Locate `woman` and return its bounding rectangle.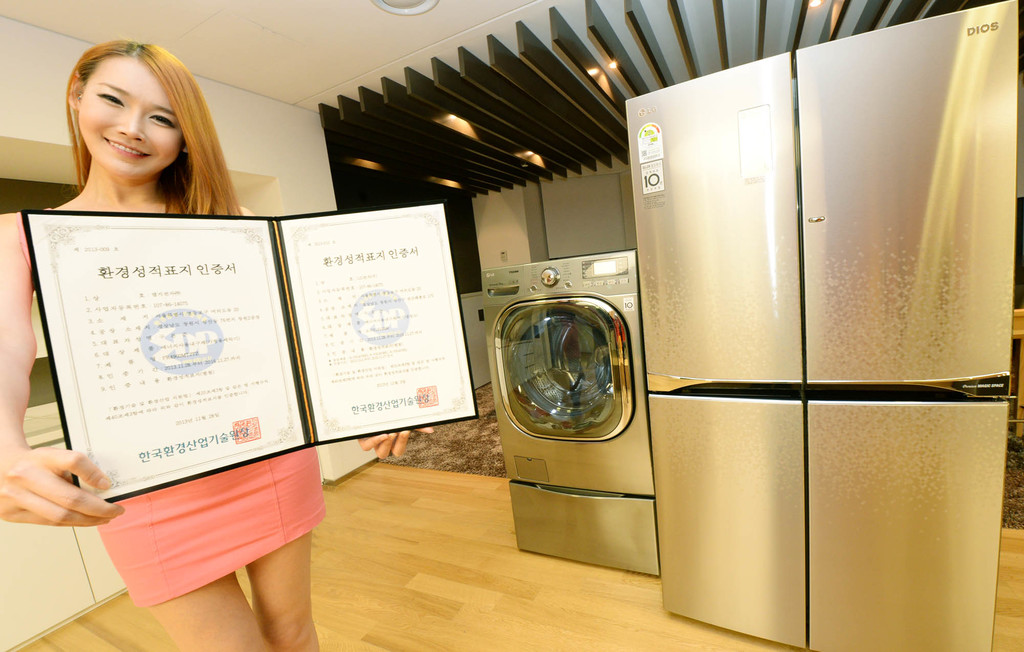
[left=0, top=38, right=433, bottom=651].
